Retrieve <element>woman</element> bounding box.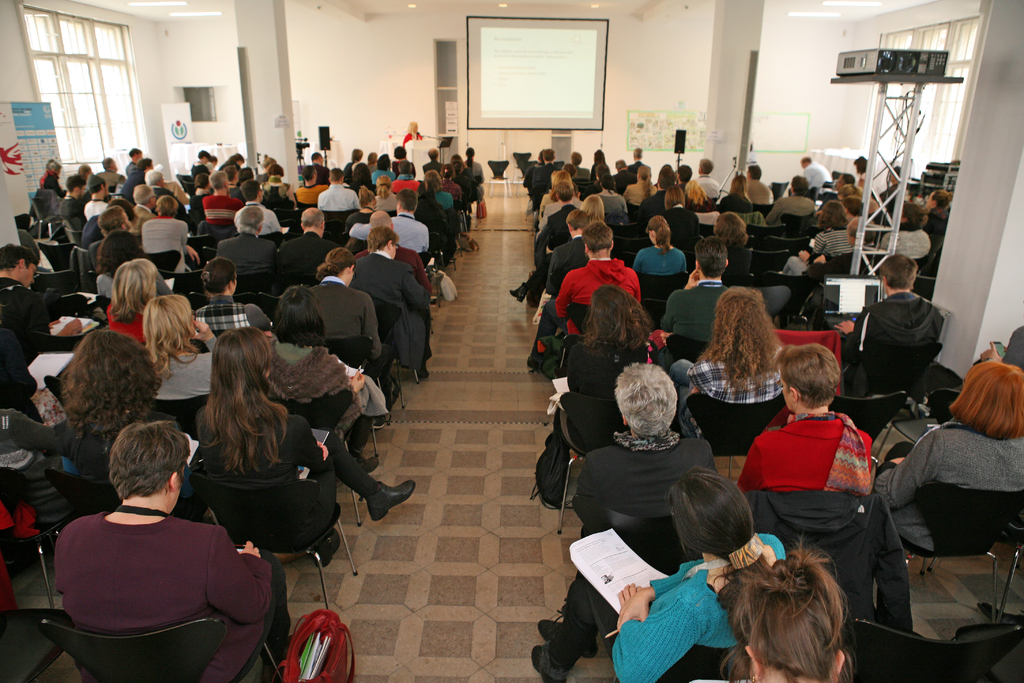
Bounding box: crop(257, 163, 300, 211).
